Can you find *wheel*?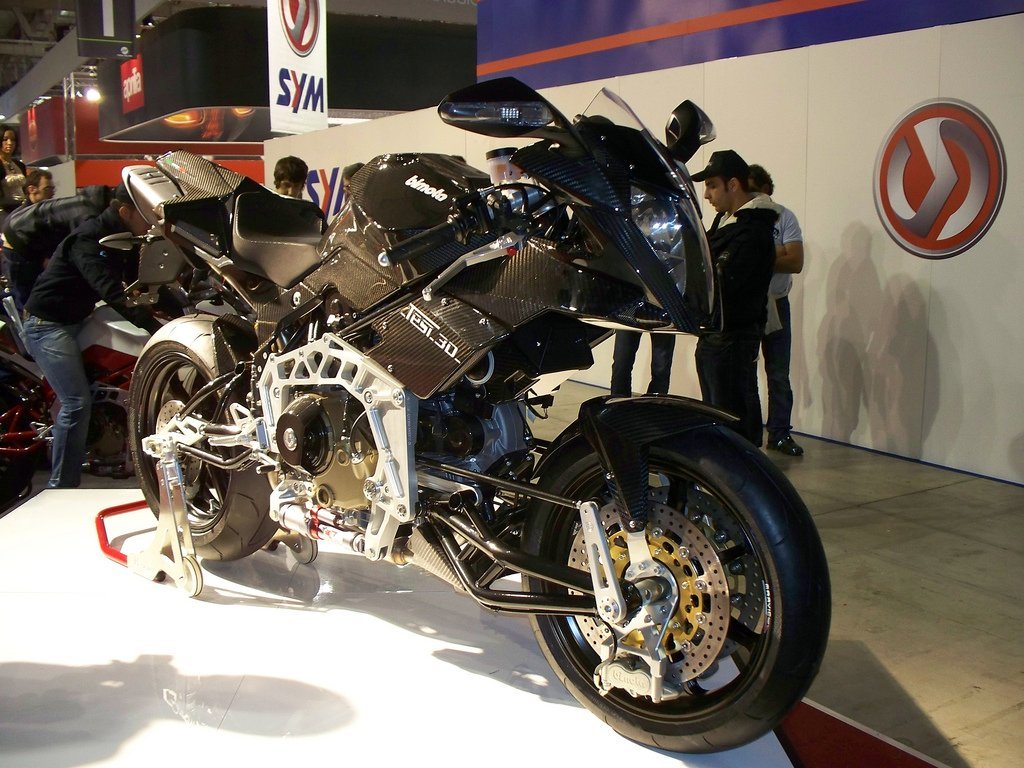
Yes, bounding box: (531, 424, 800, 747).
